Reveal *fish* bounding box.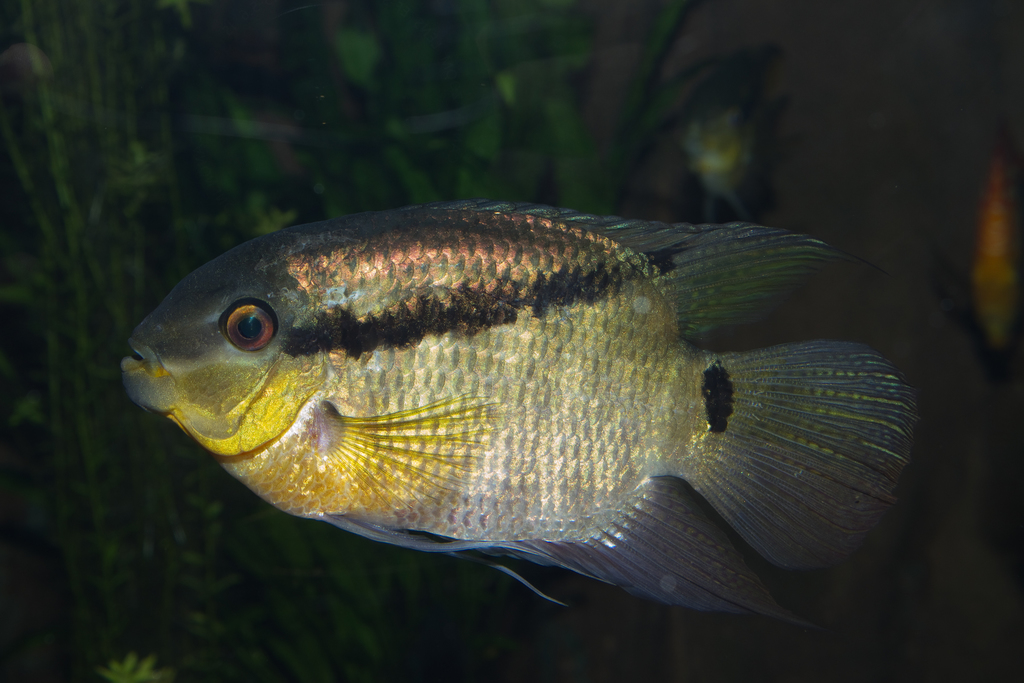
Revealed: select_region(115, 198, 916, 623).
